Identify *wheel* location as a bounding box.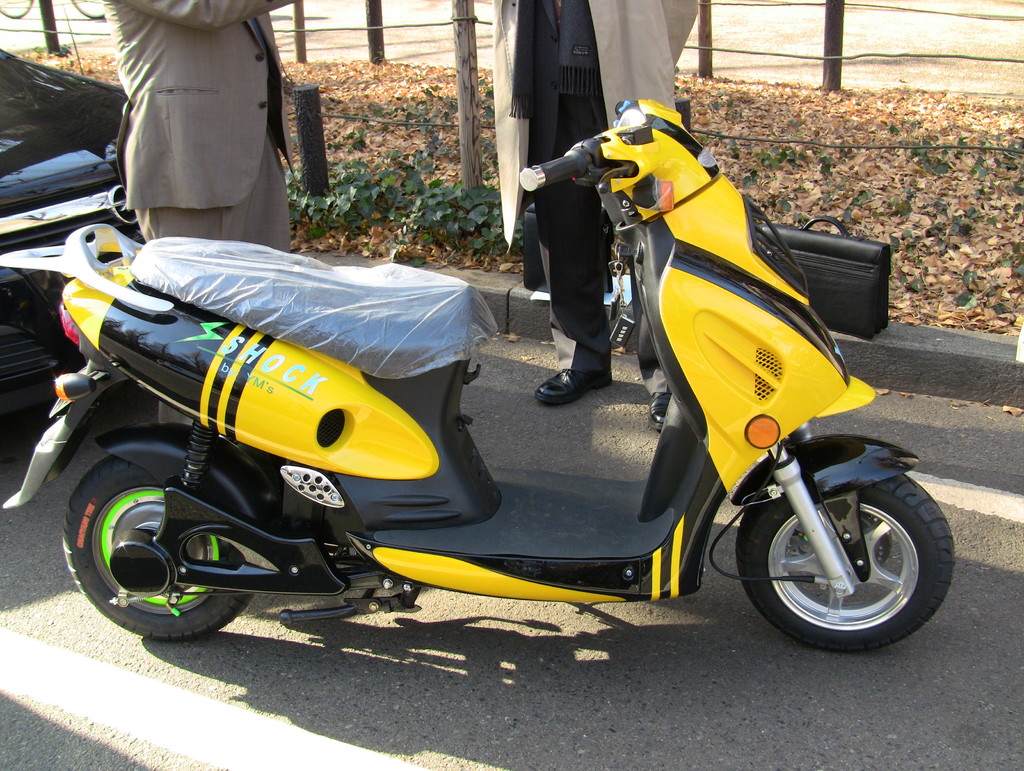
[left=61, top=458, right=258, bottom=645].
